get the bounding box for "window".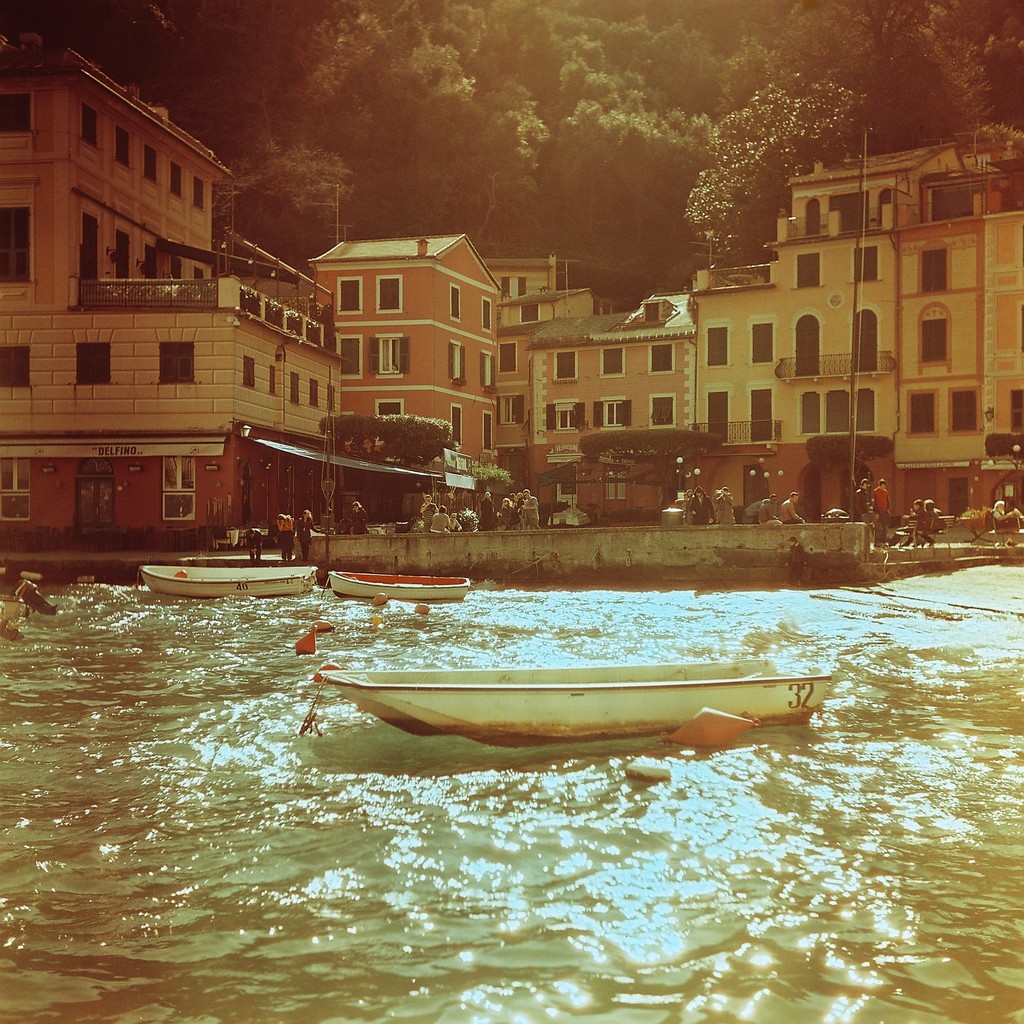
bbox(1, 456, 29, 522).
